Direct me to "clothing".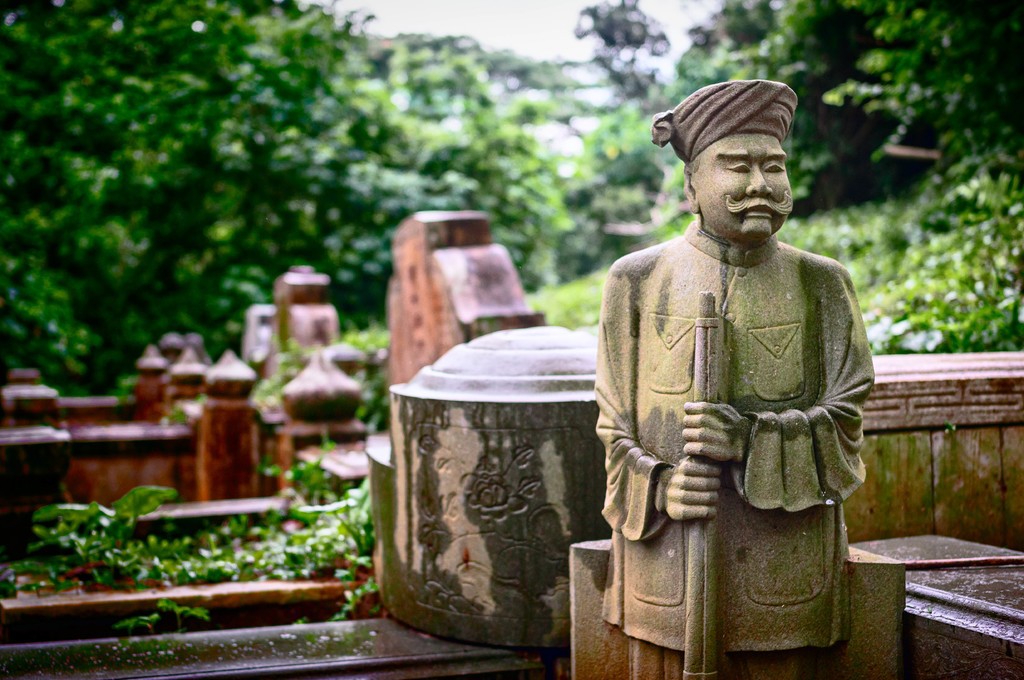
Direction: x1=592 y1=216 x2=876 y2=679.
